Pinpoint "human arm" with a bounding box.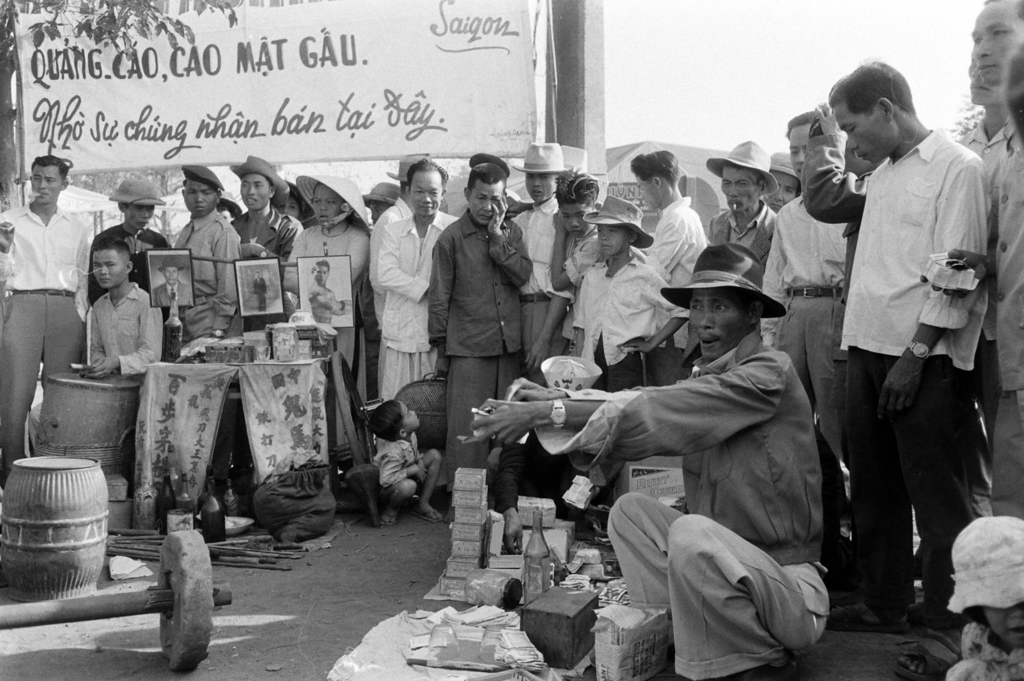
detection(655, 209, 698, 276).
